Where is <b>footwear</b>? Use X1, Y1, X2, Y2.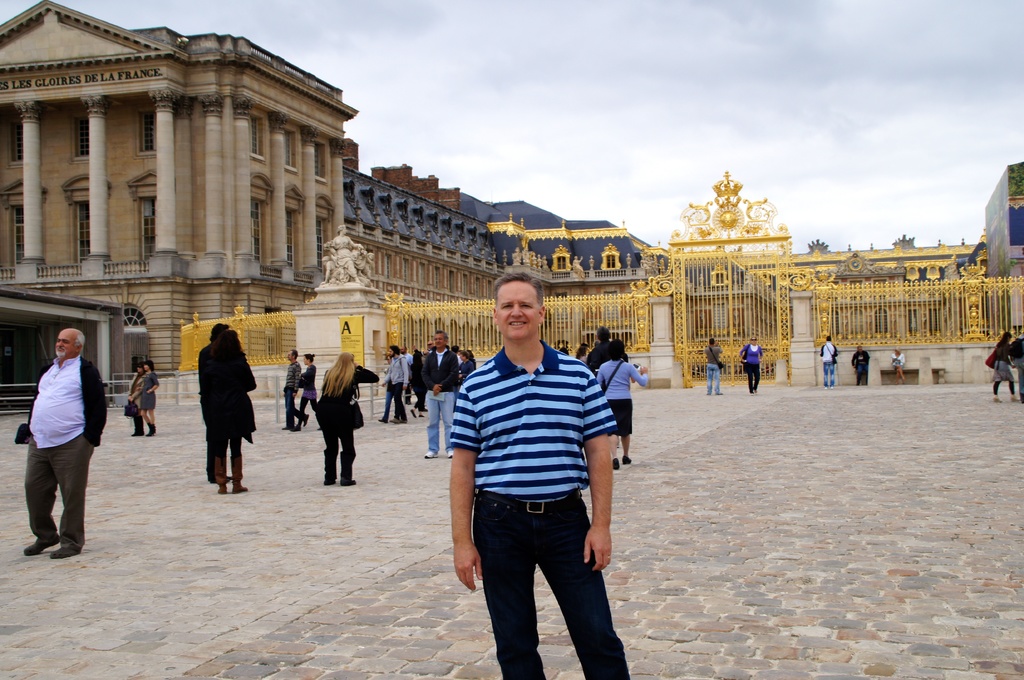
449, 449, 454, 457.
